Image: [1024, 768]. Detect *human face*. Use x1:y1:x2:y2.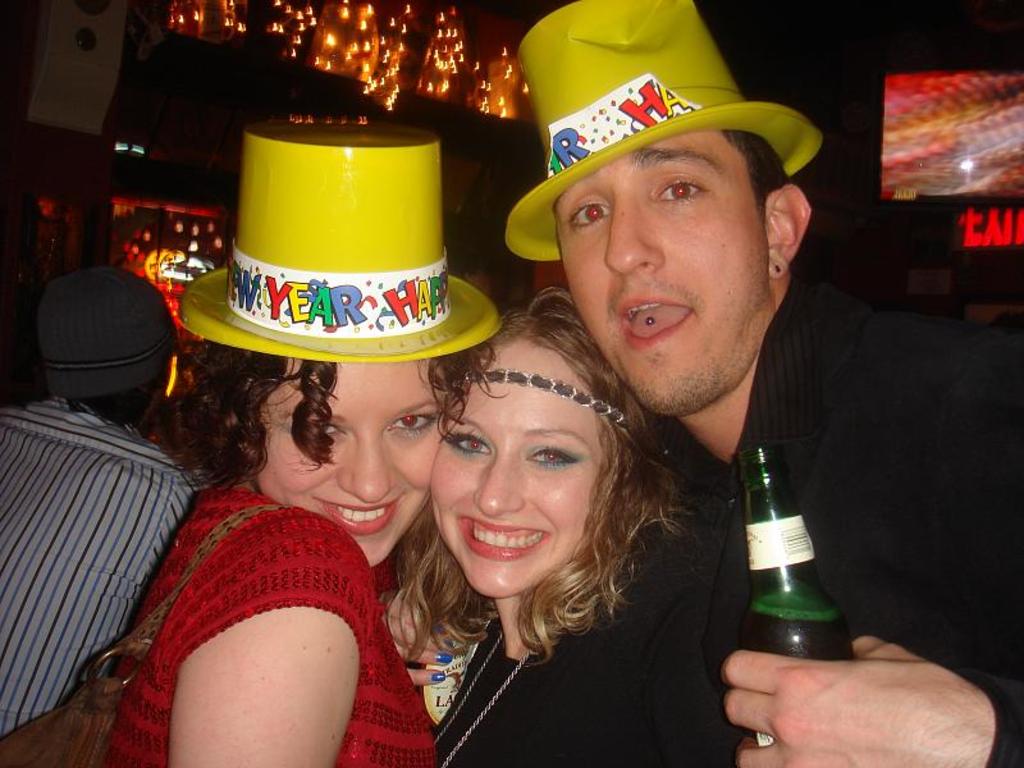
259:365:442:566.
